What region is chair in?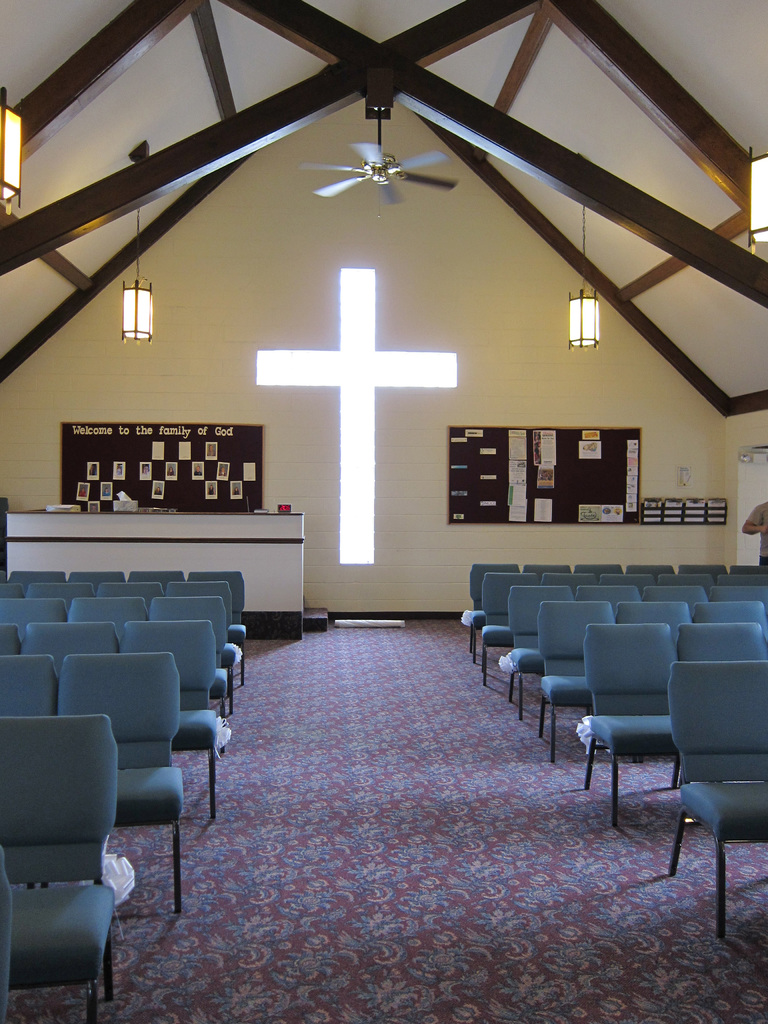
<bbox>100, 581, 164, 606</bbox>.
